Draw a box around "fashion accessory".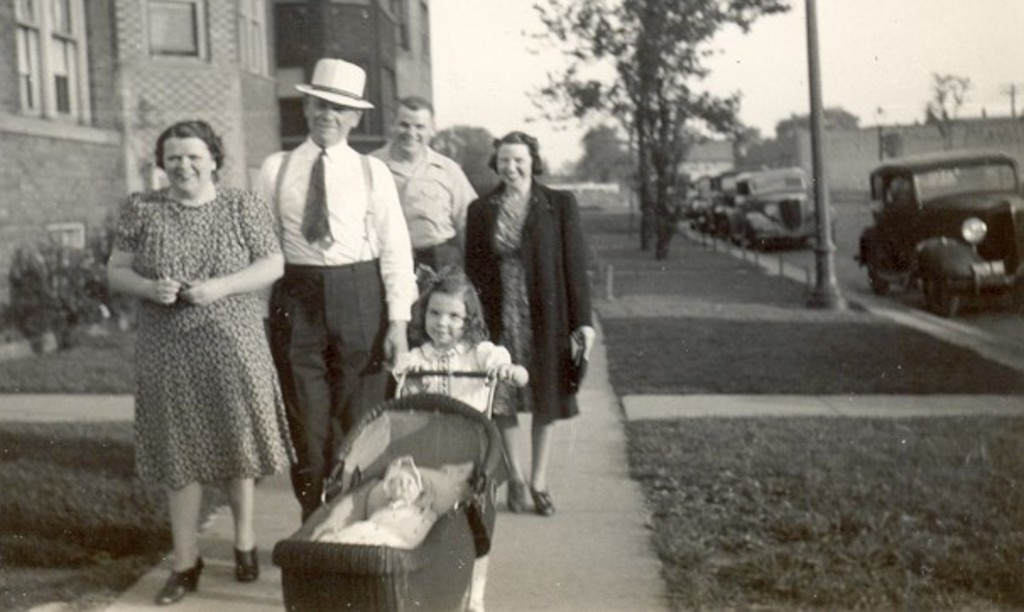
bbox=[297, 150, 330, 243].
